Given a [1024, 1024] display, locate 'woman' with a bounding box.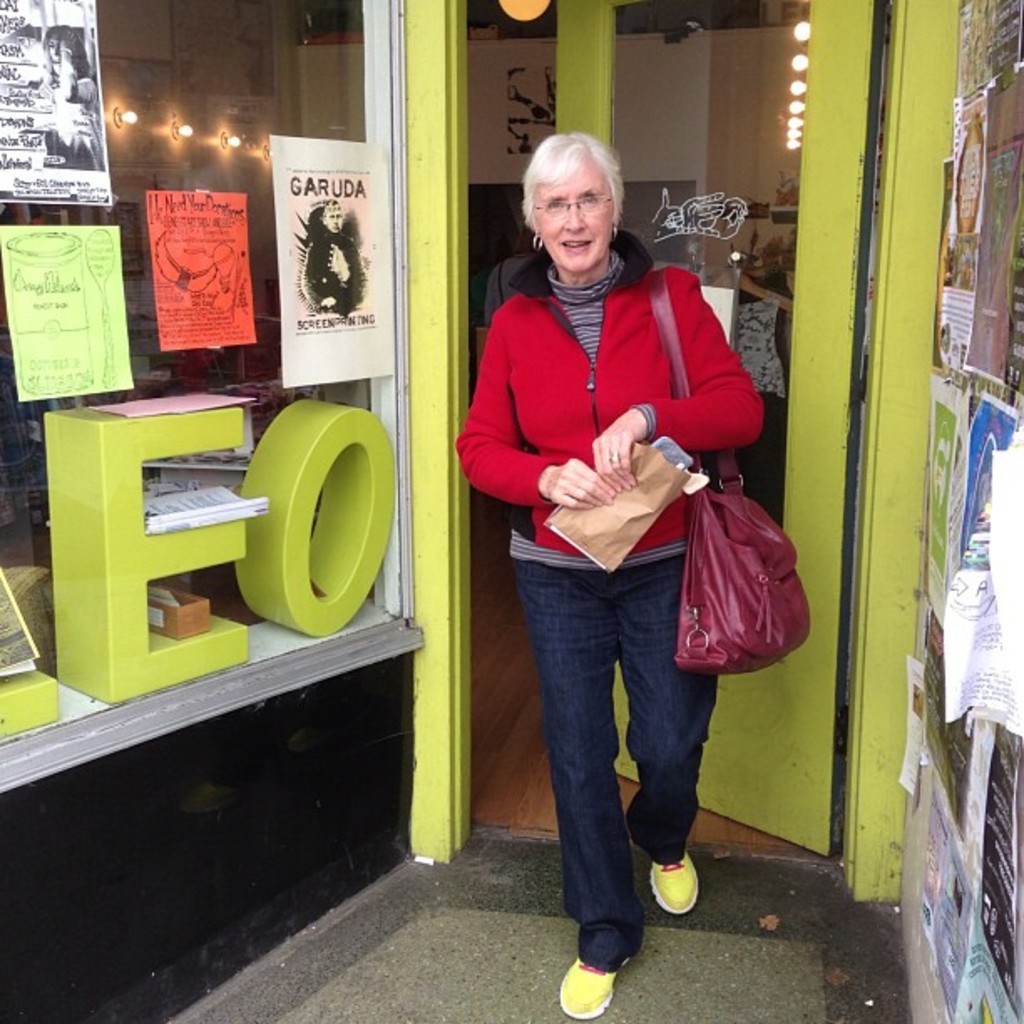
Located: l=457, t=129, r=753, b=970.
